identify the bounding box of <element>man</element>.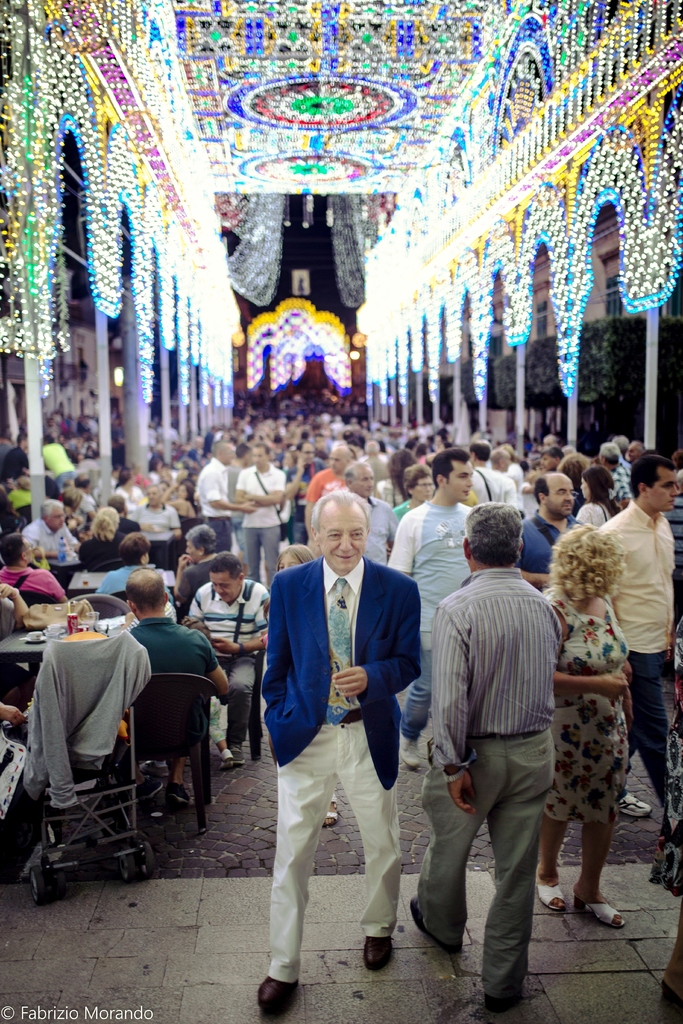
rect(385, 447, 478, 767).
